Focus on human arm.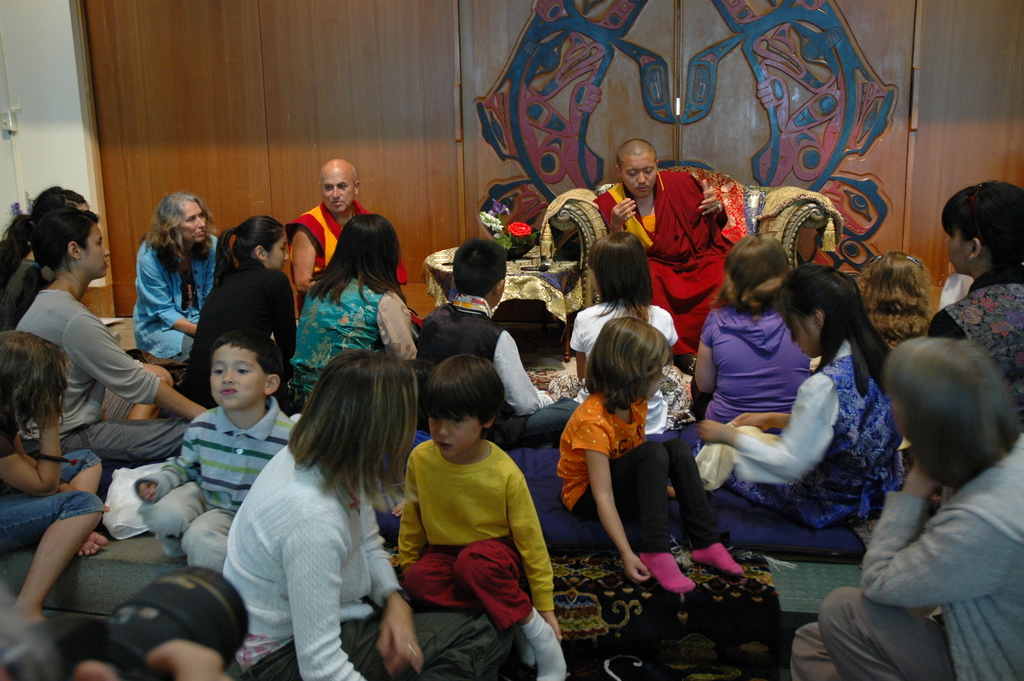
Focused at 61/308/215/422.
